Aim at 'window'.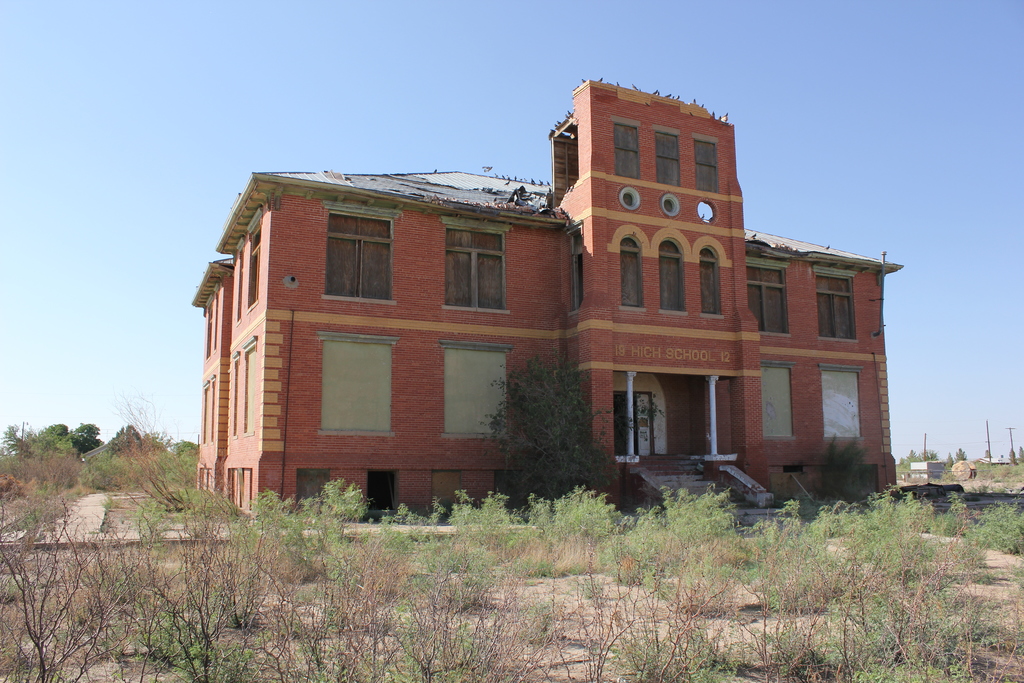
Aimed at (367,470,396,511).
